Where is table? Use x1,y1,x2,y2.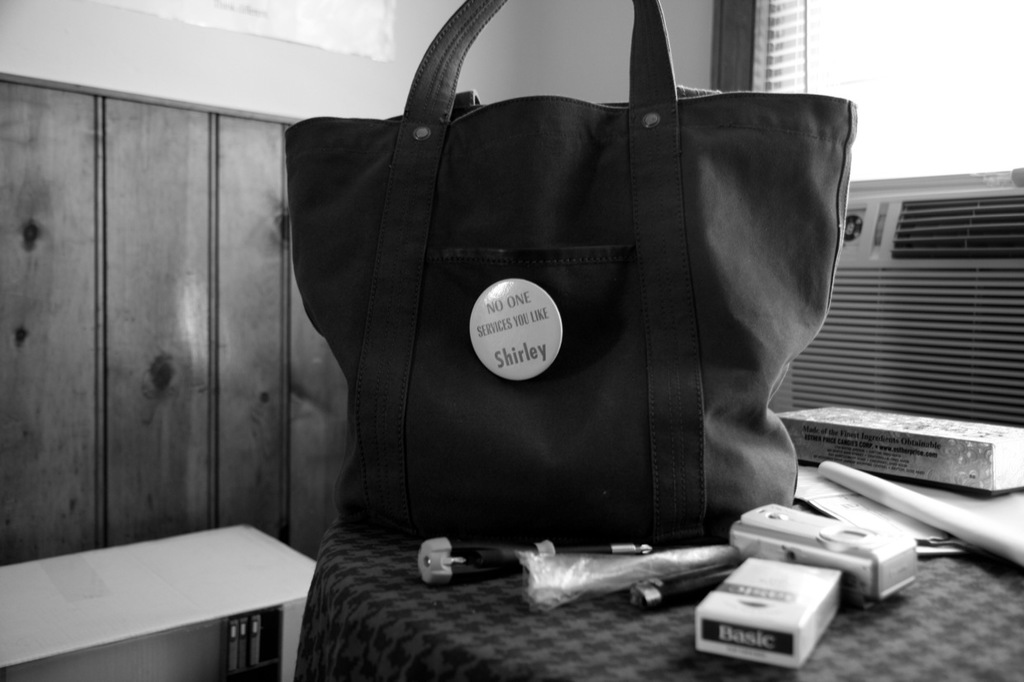
0,520,292,681.
